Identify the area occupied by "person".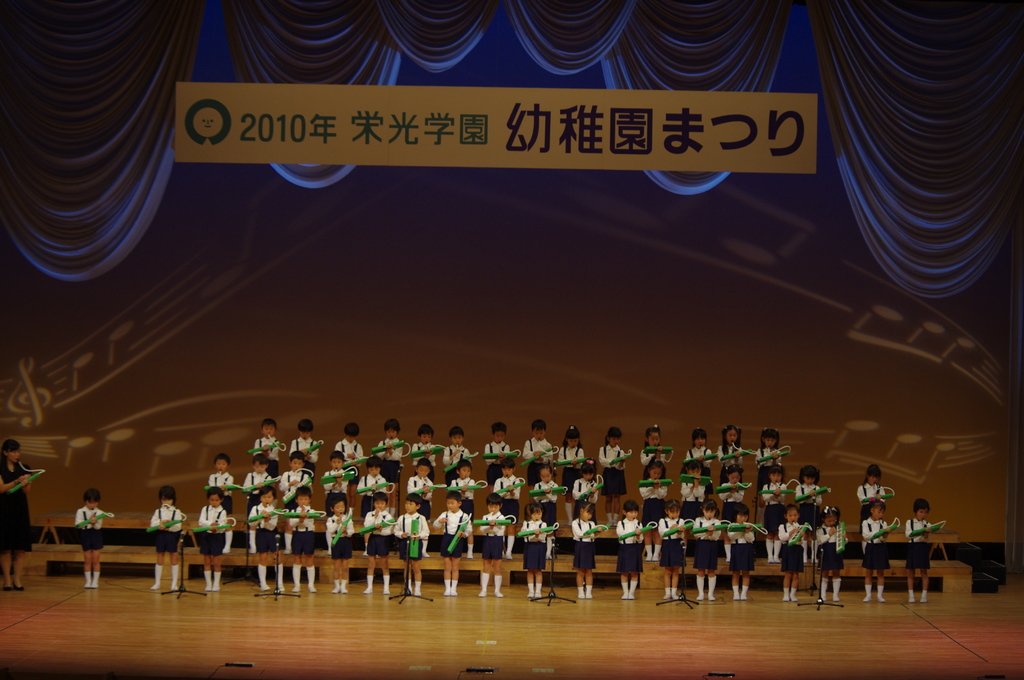
Area: <box>434,494,473,591</box>.
